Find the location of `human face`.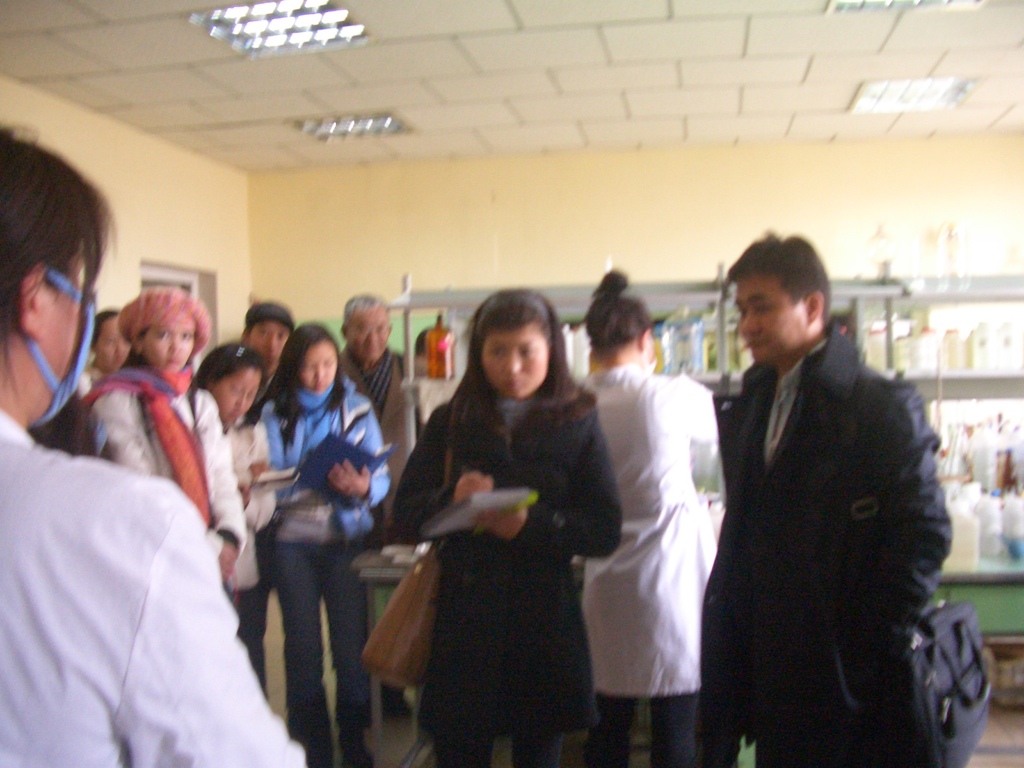
Location: x1=250, y1=318, x2=292, y2=367.
